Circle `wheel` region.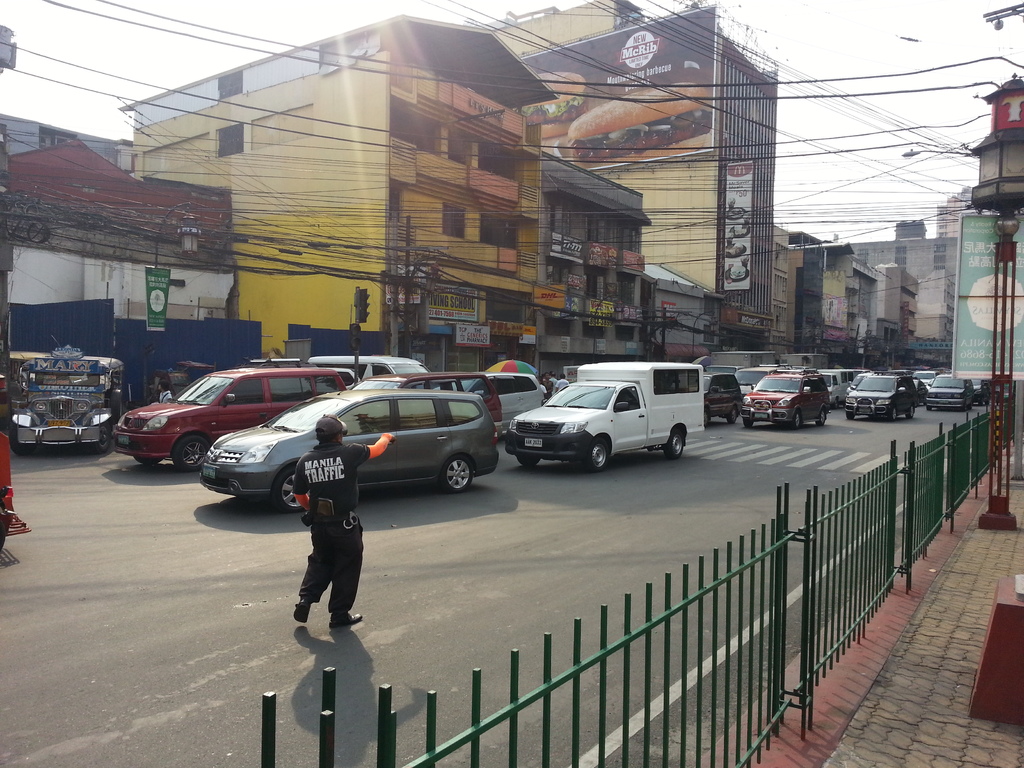
Region: x1=703, y1=410, x2=711, y2=427.
